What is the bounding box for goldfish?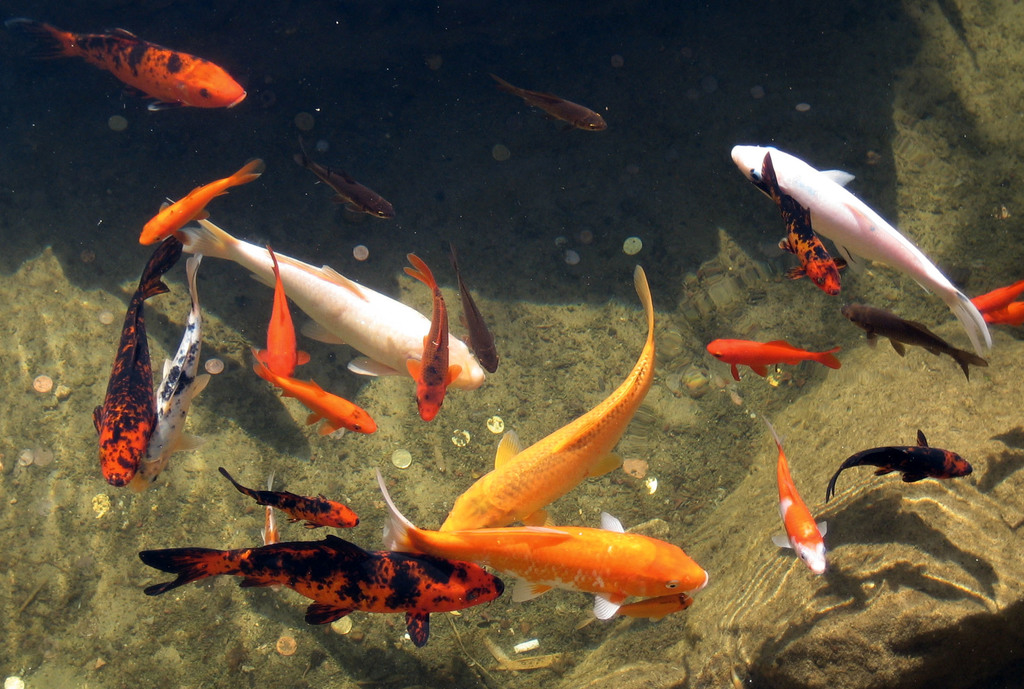
l=217, t=463, r=359, b=531.
